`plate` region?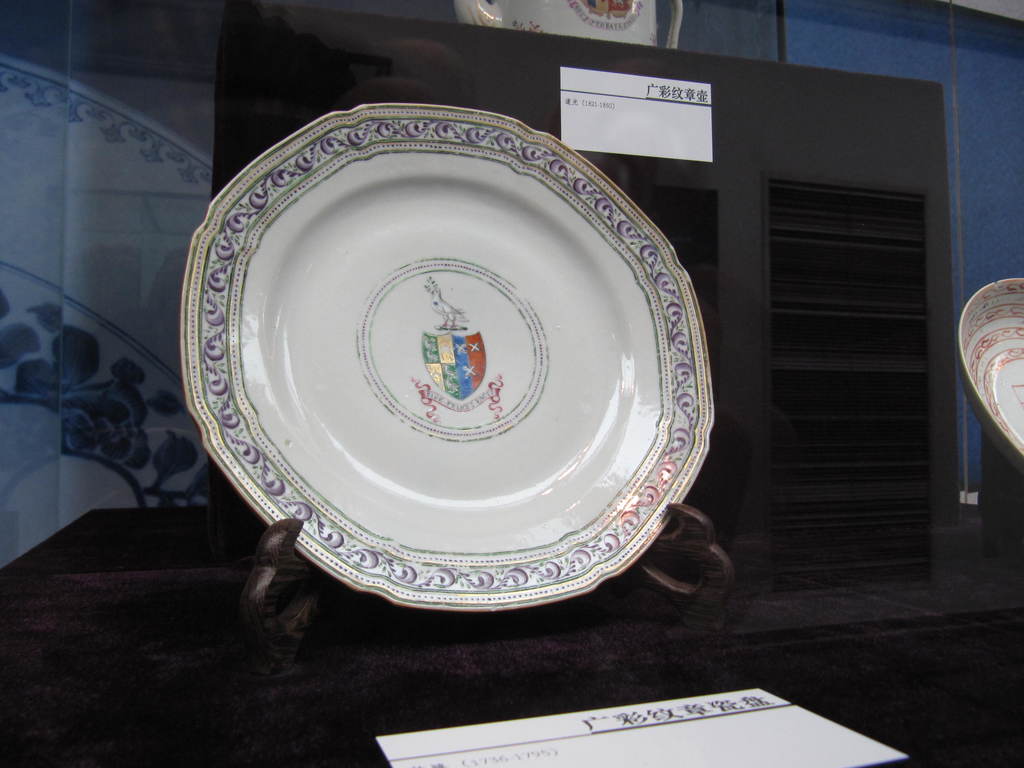
bbox(957, 271, 1023, 486)
